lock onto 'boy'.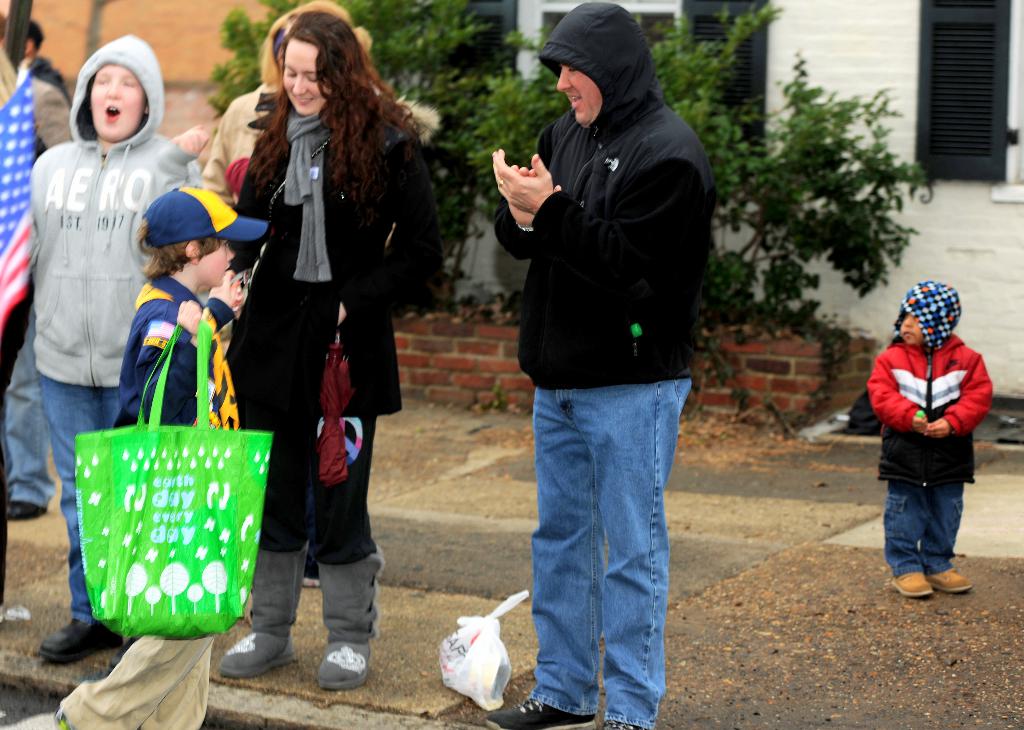
Locked: select_region(51, 183, 243, 729).
